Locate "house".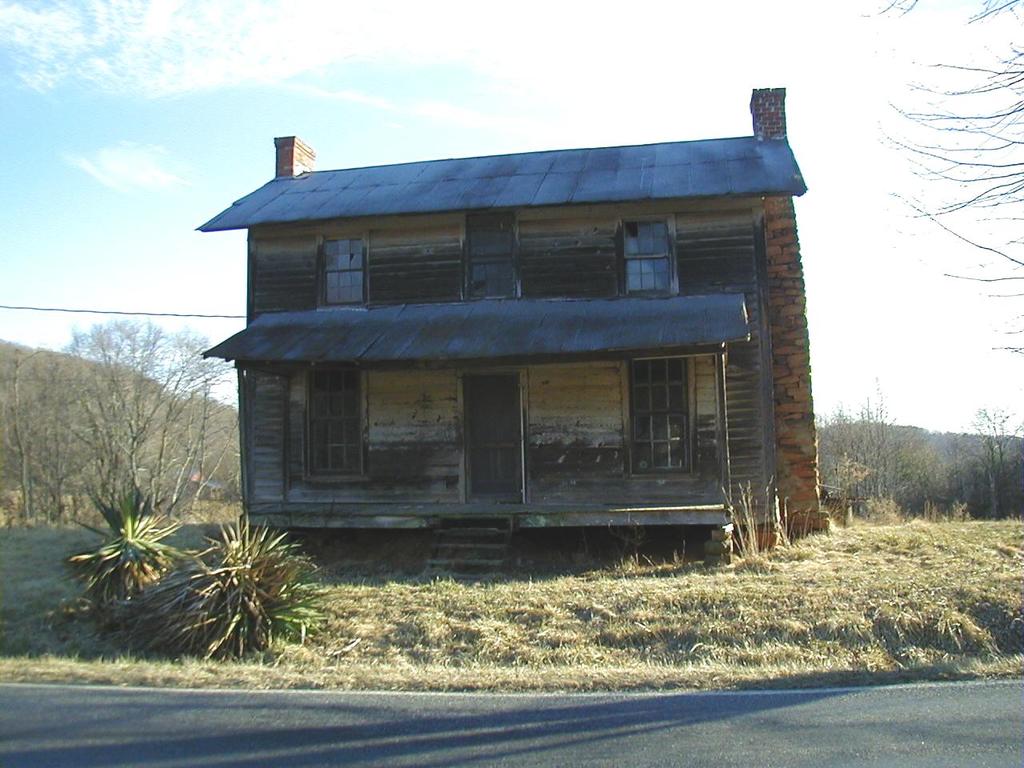
Bounding box: (x1=194, y1=90, x2=834, y2=576).
